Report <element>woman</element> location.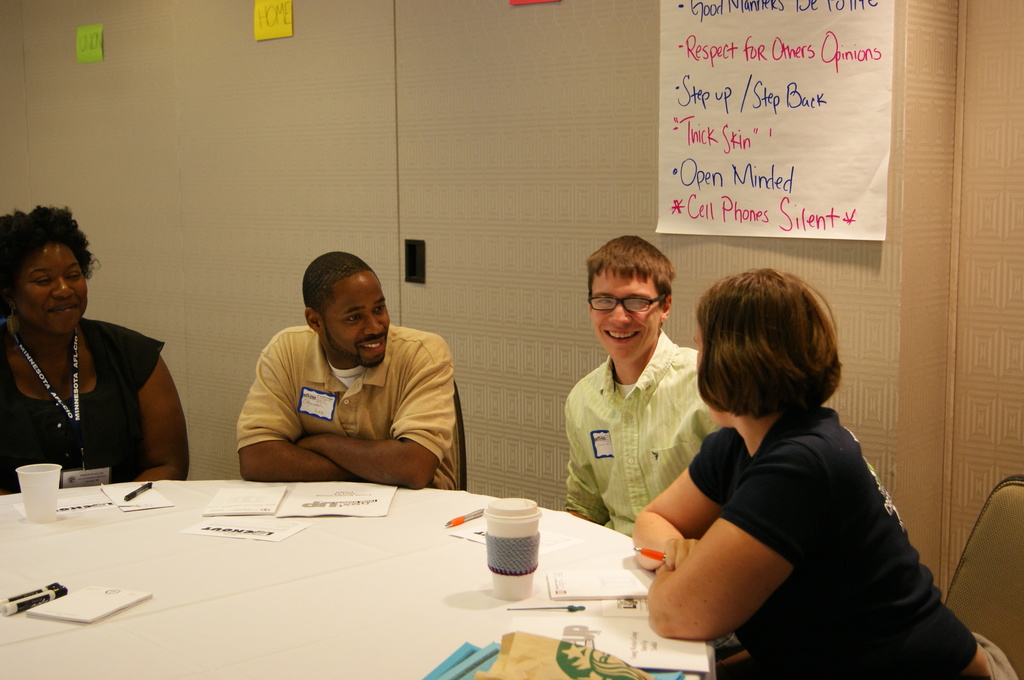
Report: 630,267,991,679.
